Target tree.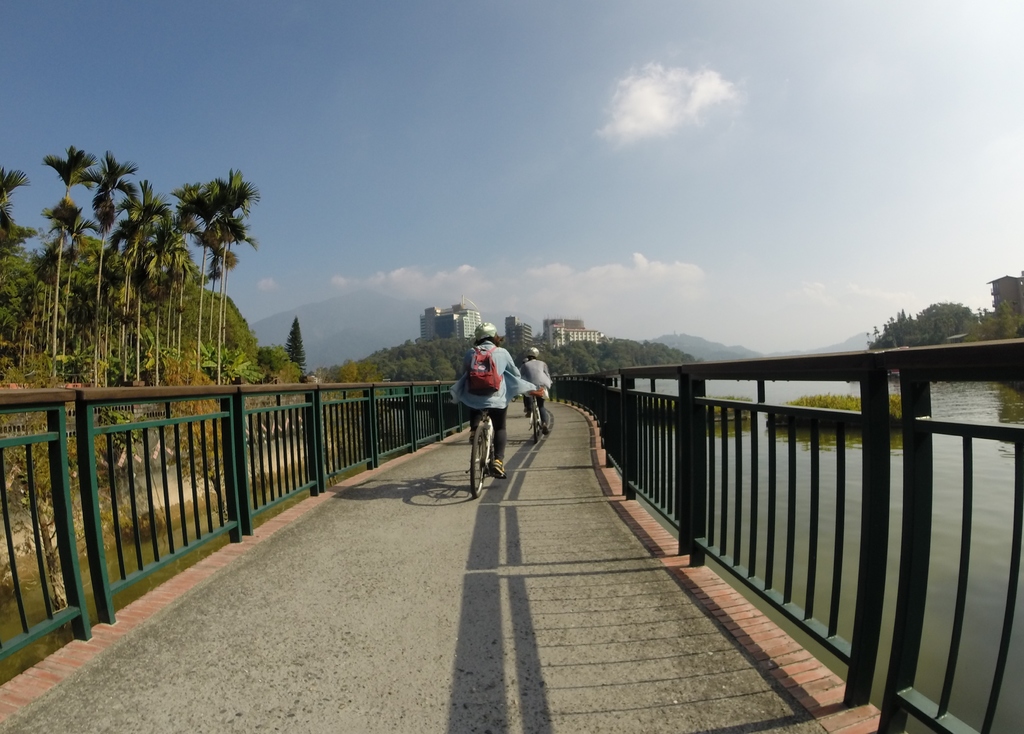
Target region: [x1=556, y1=343, x2=598, y2=376].
